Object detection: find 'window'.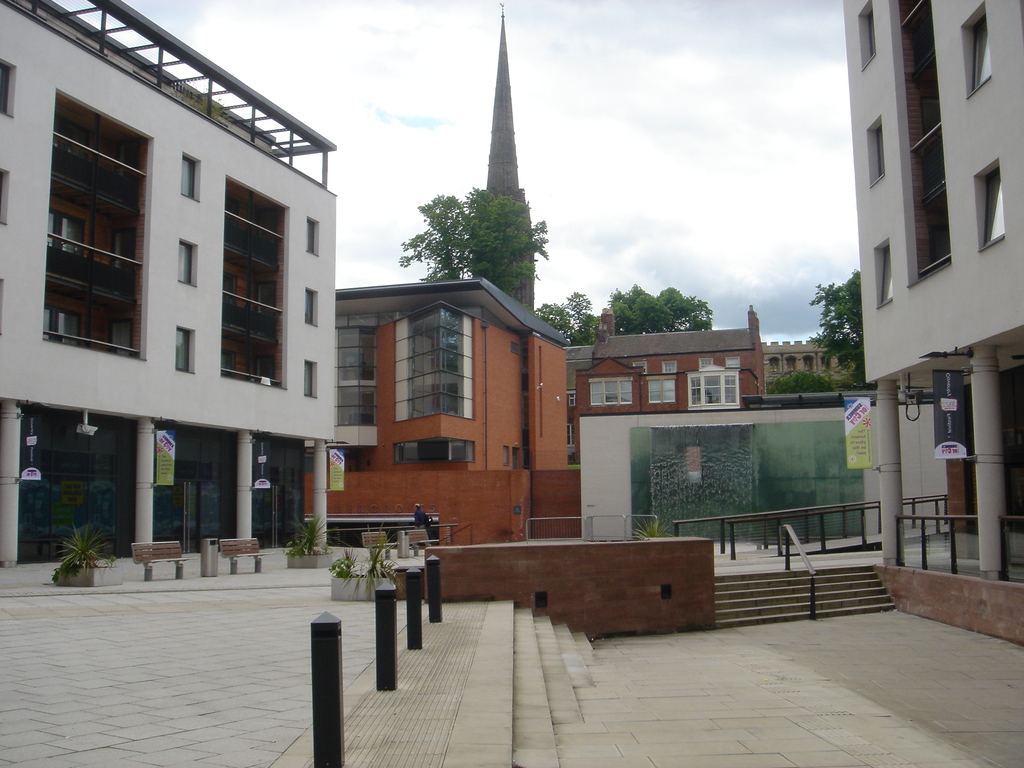
51:92:151:367.
